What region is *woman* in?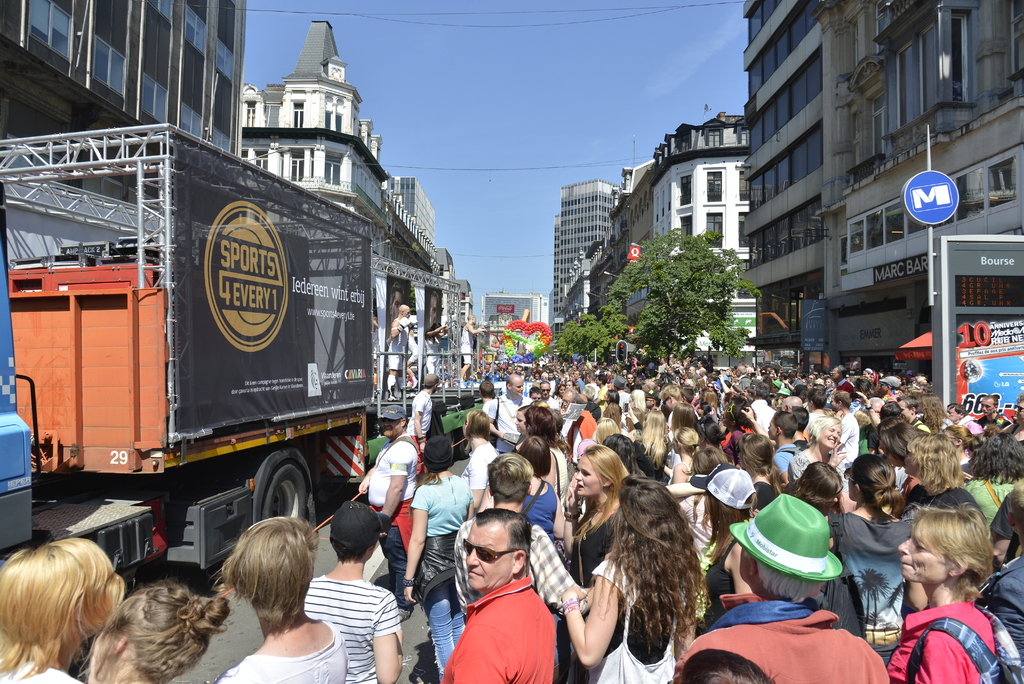
pyautogui.locateOnScreen(456, 412, 499, 519).
